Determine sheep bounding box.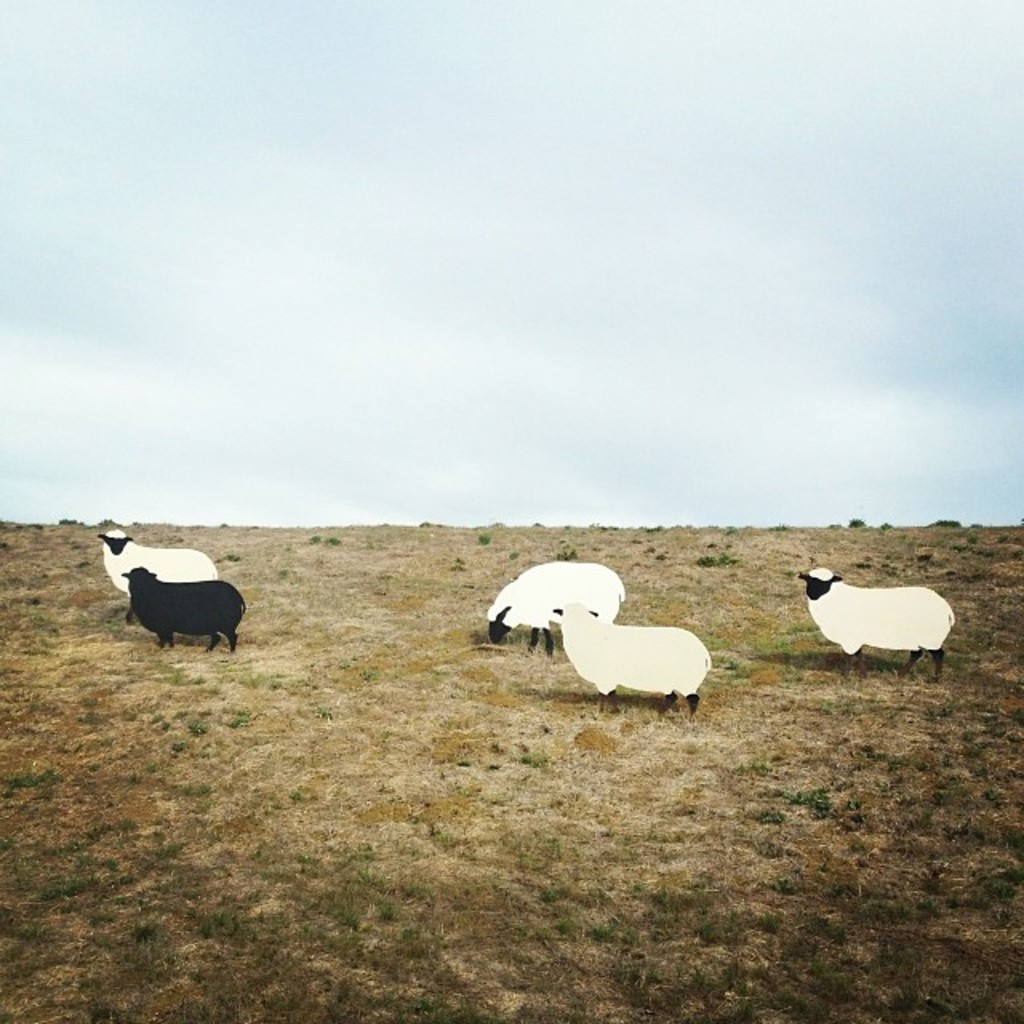
Determined: x1=800 y1=566 x2=955 y2=683.
